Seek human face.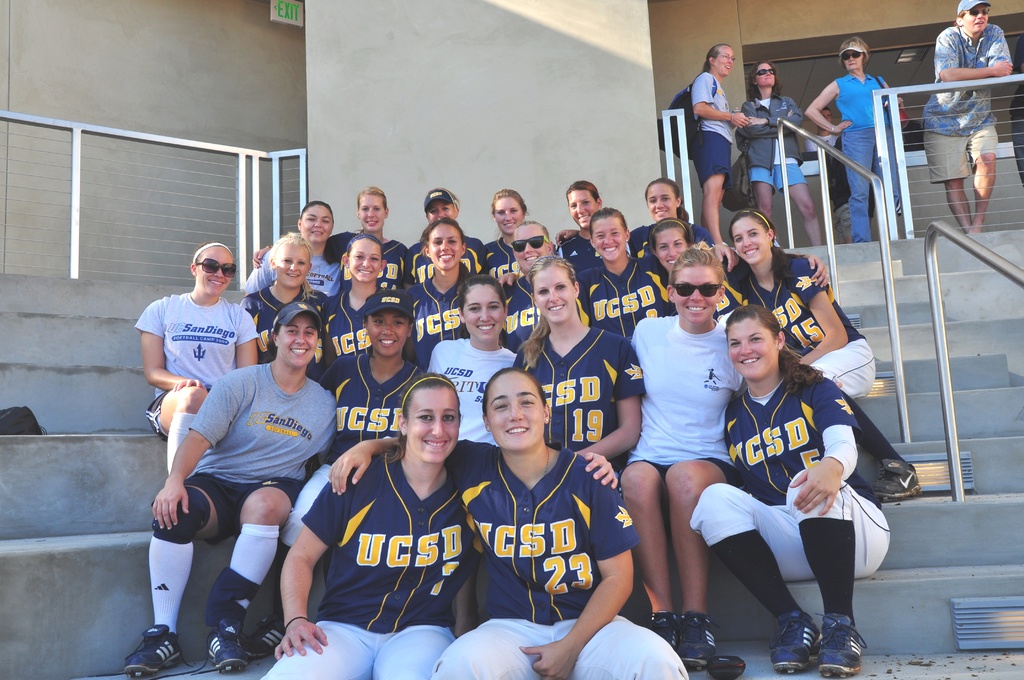
273:241:309:288.
